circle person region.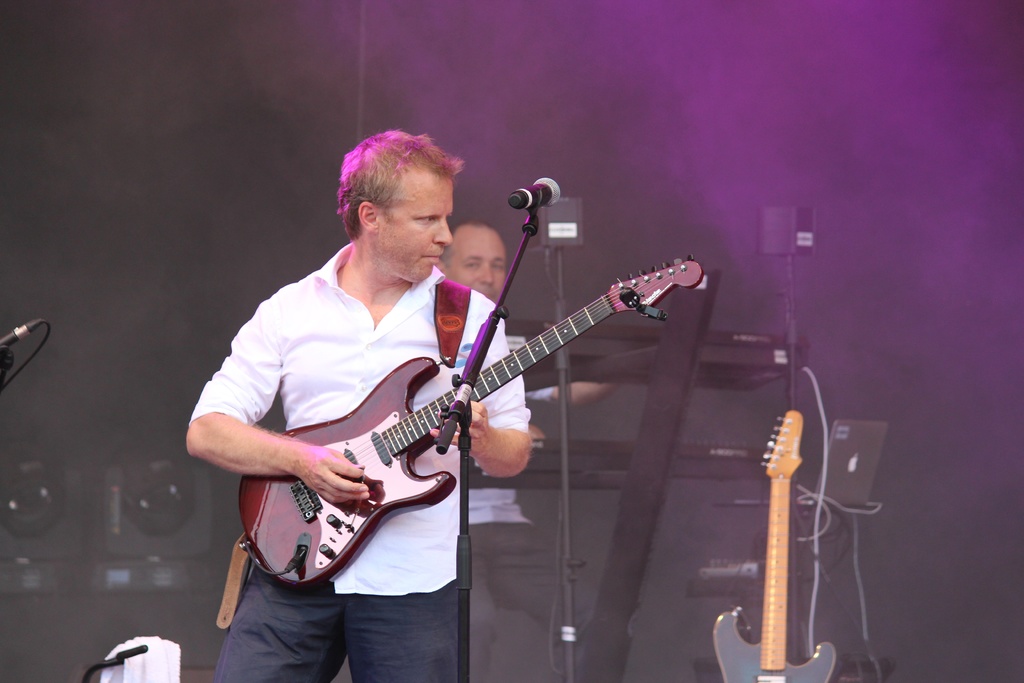
Region: 428 222 588 682.
